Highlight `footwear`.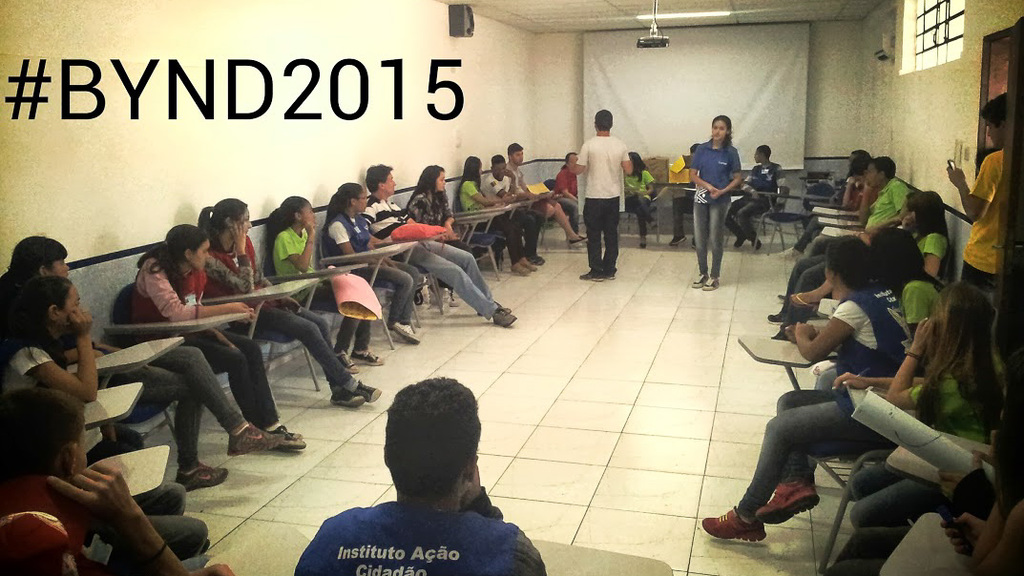
Highlighted region: {"x1": 770, "y1": 331, "x2": 790, "y2": 342}.
